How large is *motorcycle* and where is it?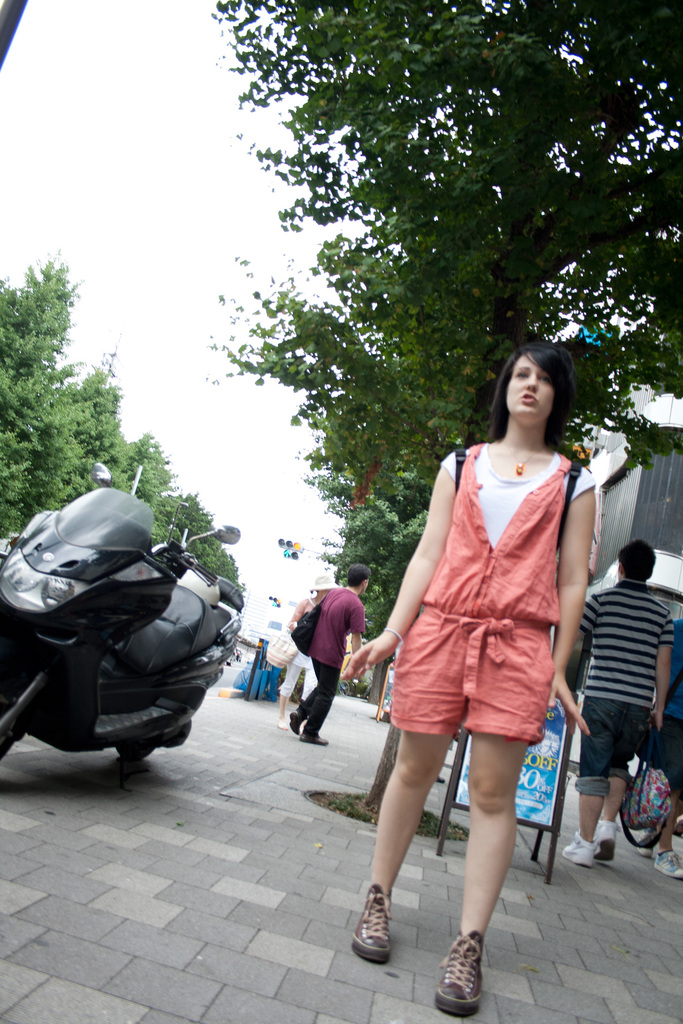
Bounding box: [0,506,246,810].
